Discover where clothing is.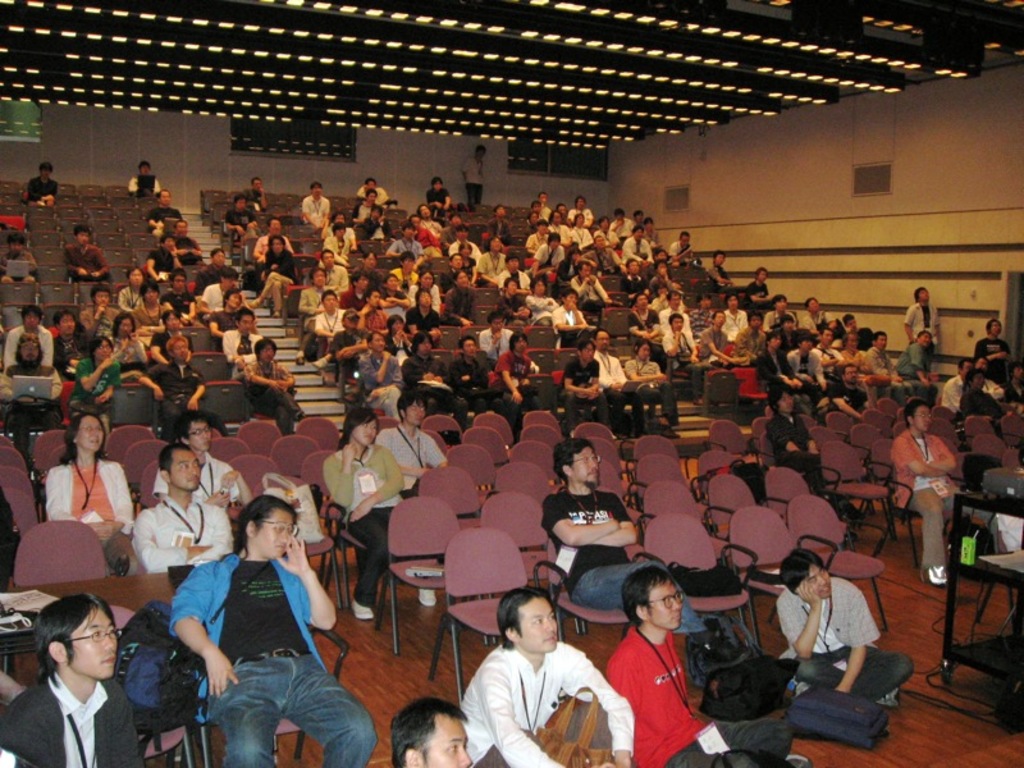
Discovered at (0,234,35,288).
